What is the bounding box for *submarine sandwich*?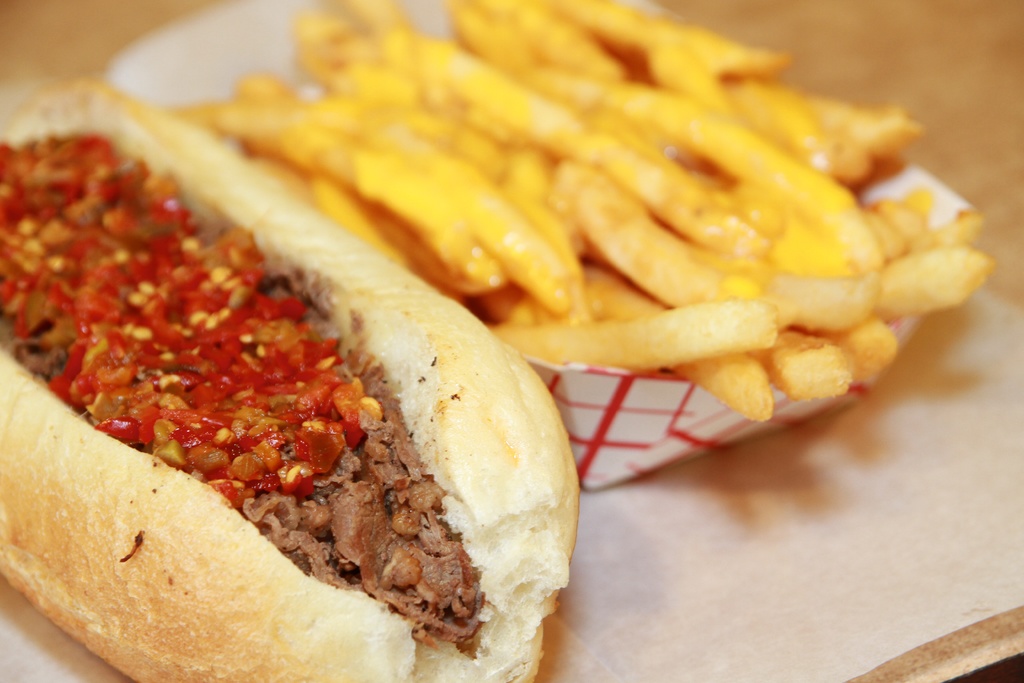
0,74,579,682.
